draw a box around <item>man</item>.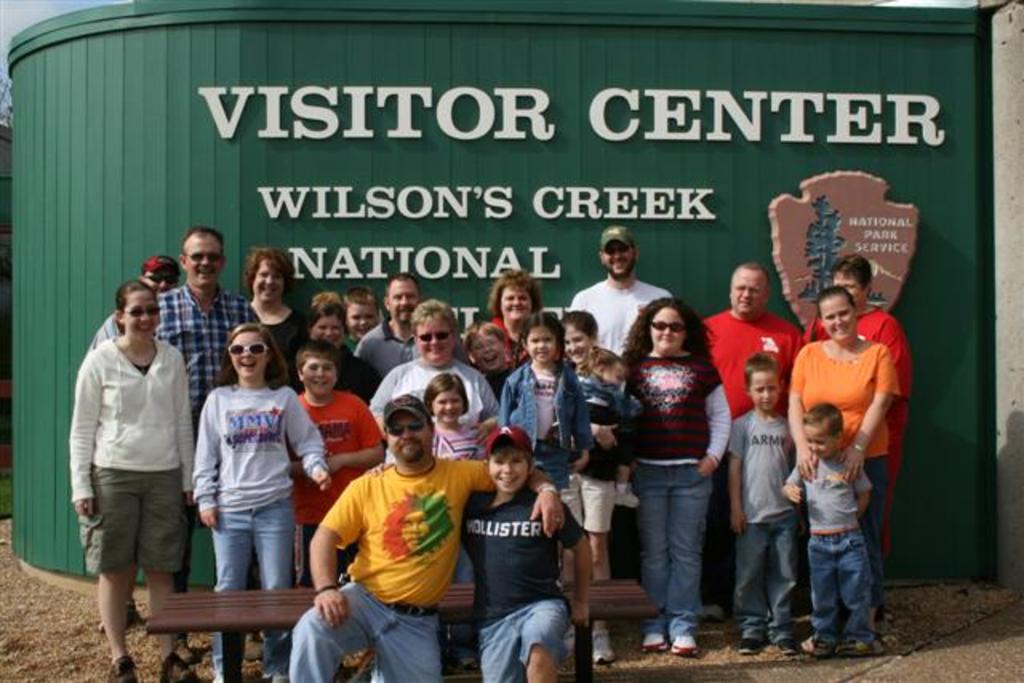
(left=285, top=395, right=565, bottom=681).
